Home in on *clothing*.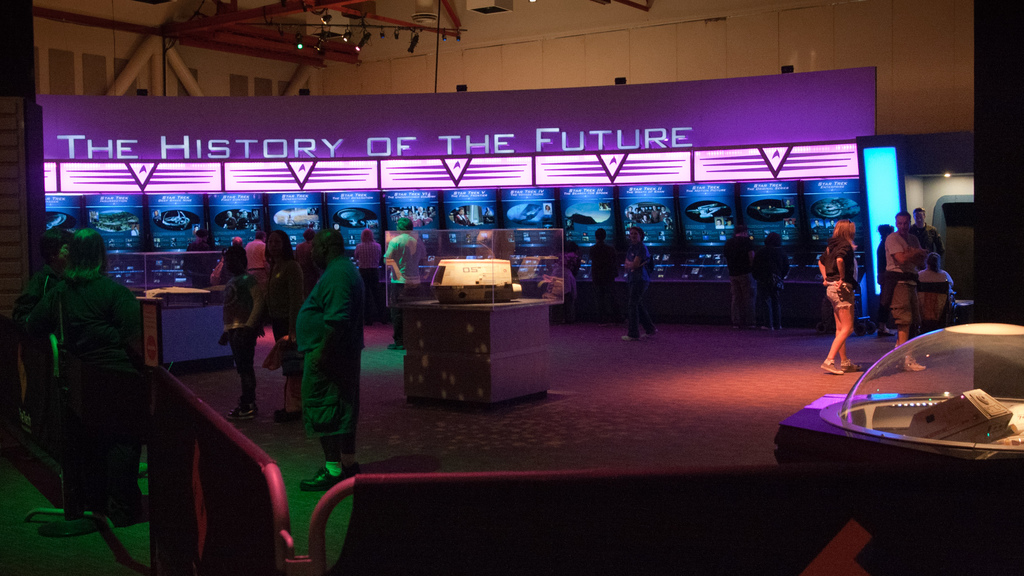
Homed in at region(244, 236, 270, 292).
